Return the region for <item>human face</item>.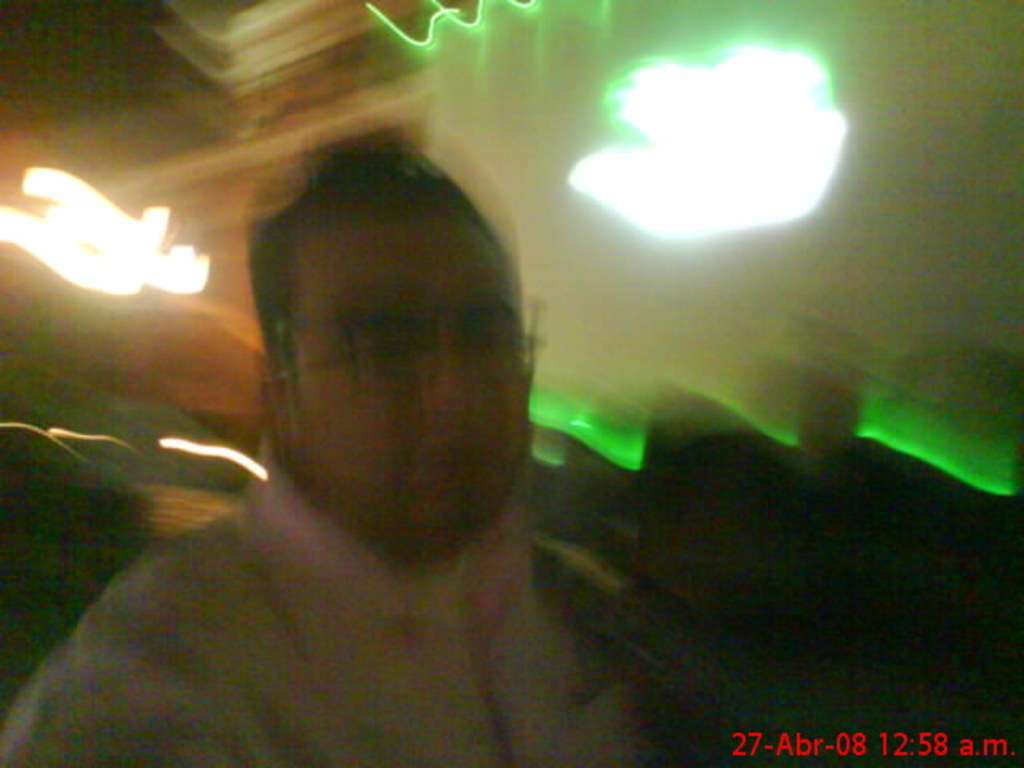
(left=283, top=190, right=528, bottom=533).
